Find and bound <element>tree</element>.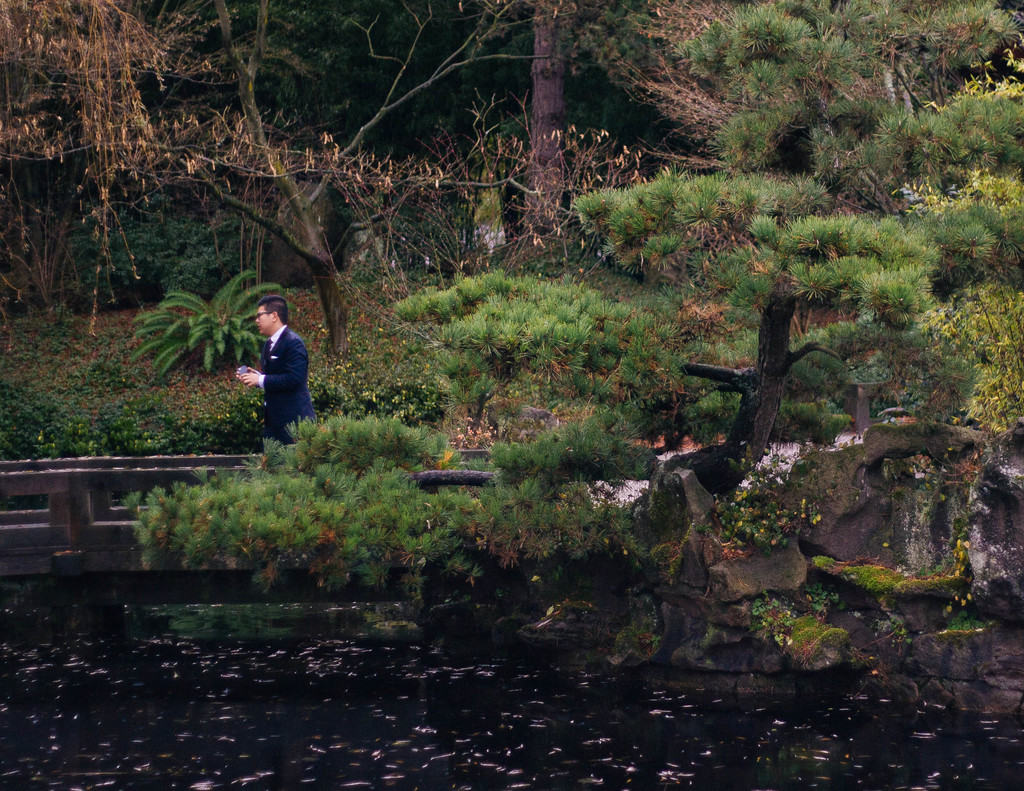
Bound: box(120, 0, 1023, 698).
